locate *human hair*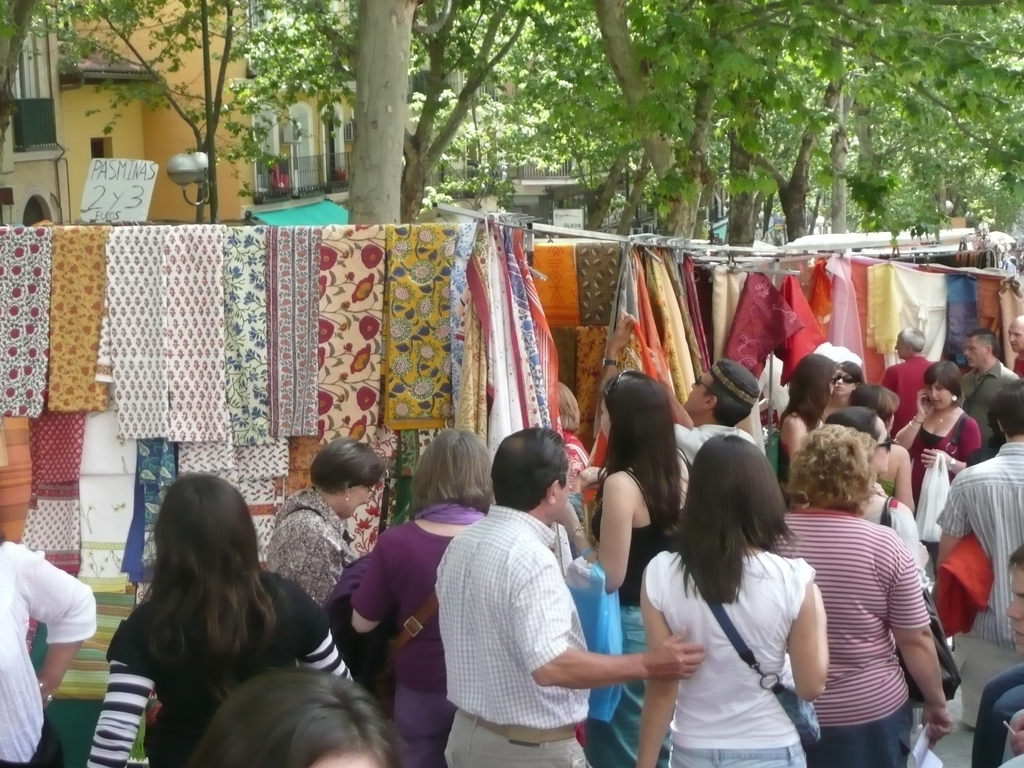
<box>789,419,880,511</box>
